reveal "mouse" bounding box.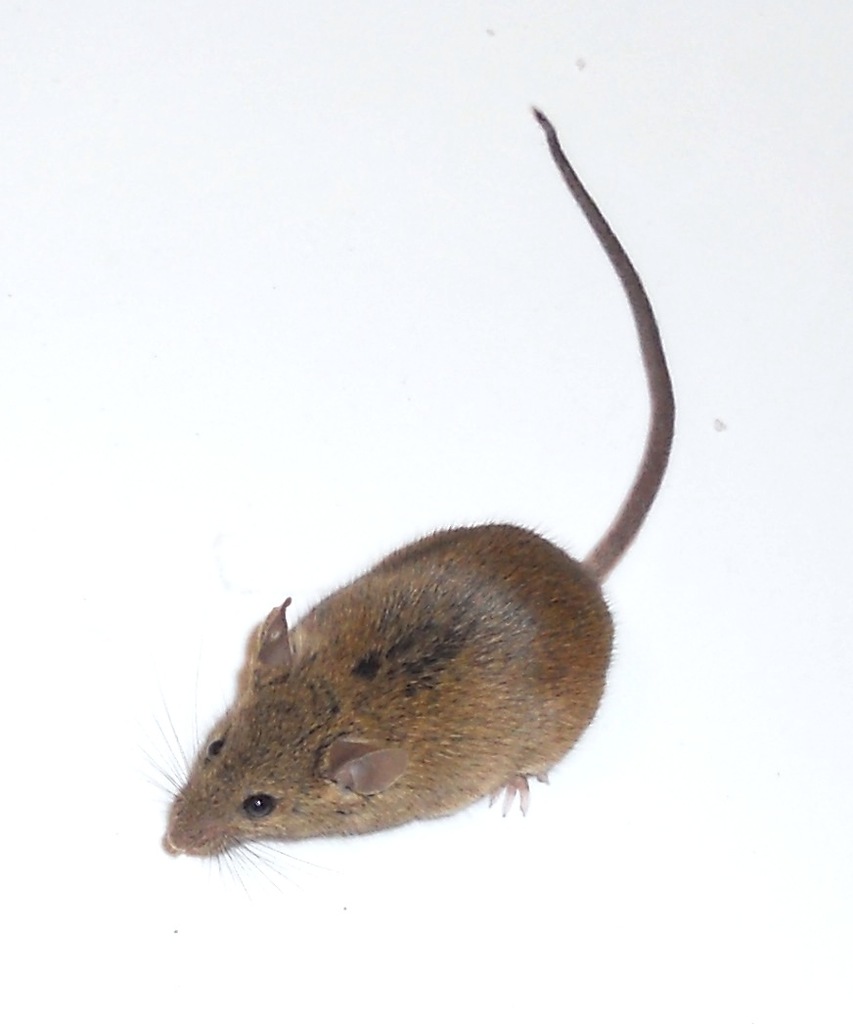
Revealed: {"x1": 135, "y1": 105, "x2": 678, "y2": 895}.
